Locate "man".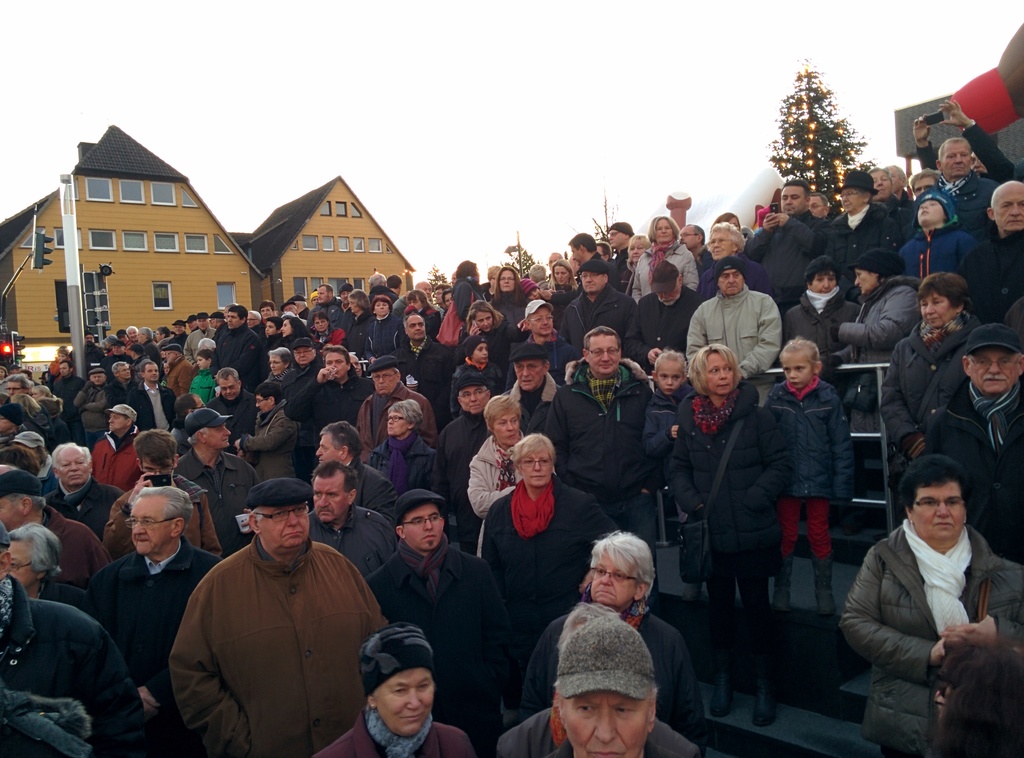
Bounding box: x1=285, y1=344, x2=380, y2=456.
